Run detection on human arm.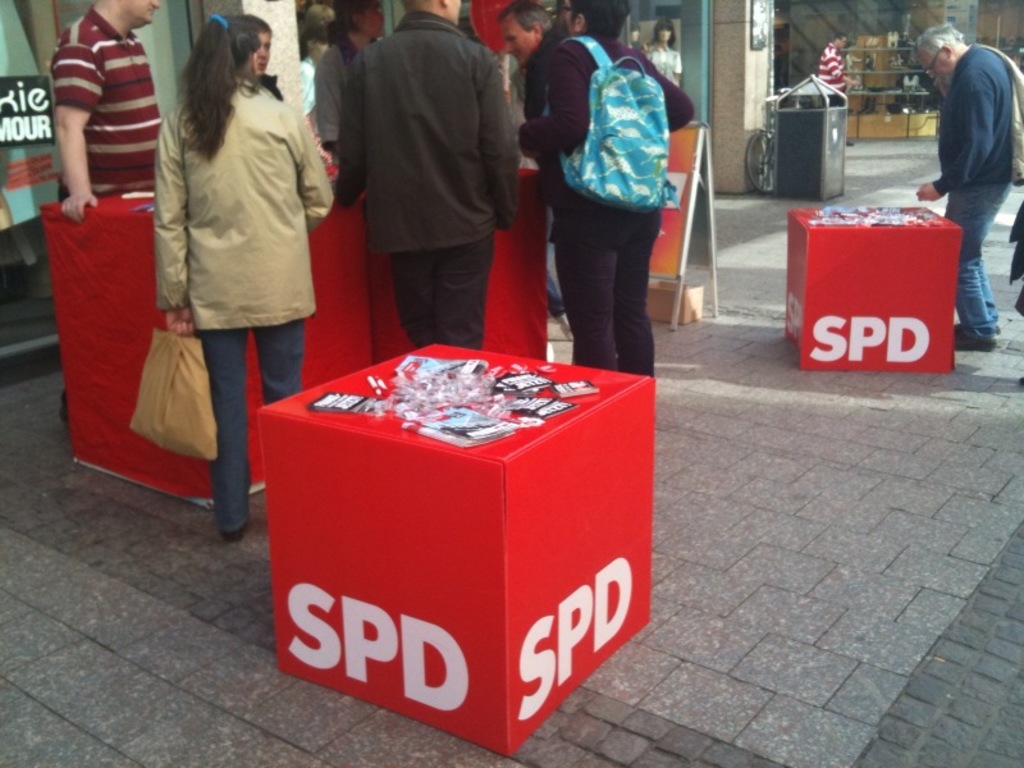
Result: Rect(817, 63, 858, 83).
